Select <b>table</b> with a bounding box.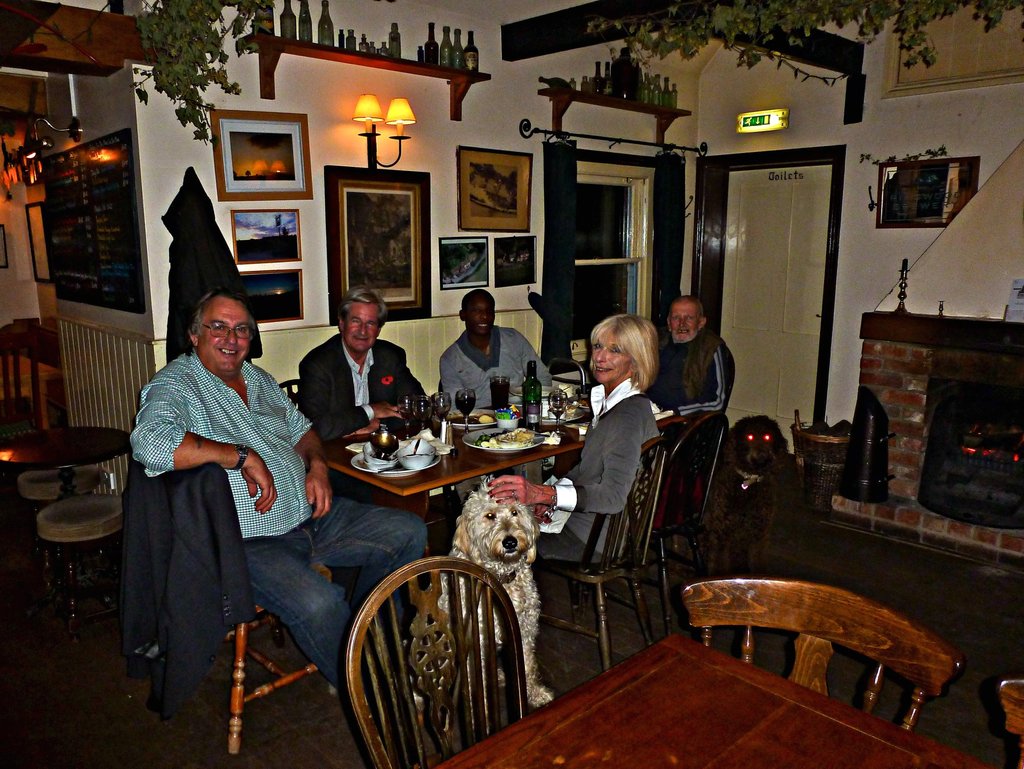
box=[424, 627, 998, 768].
